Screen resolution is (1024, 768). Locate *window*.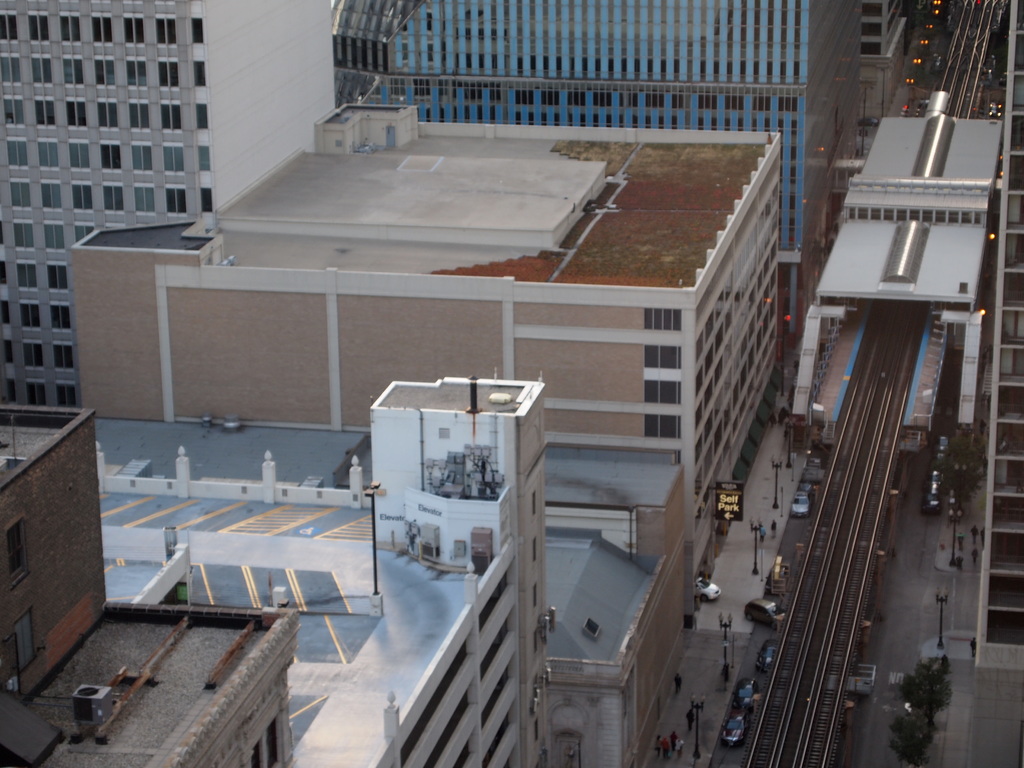
x1=196 y1=145 x2=207 y2=172.
